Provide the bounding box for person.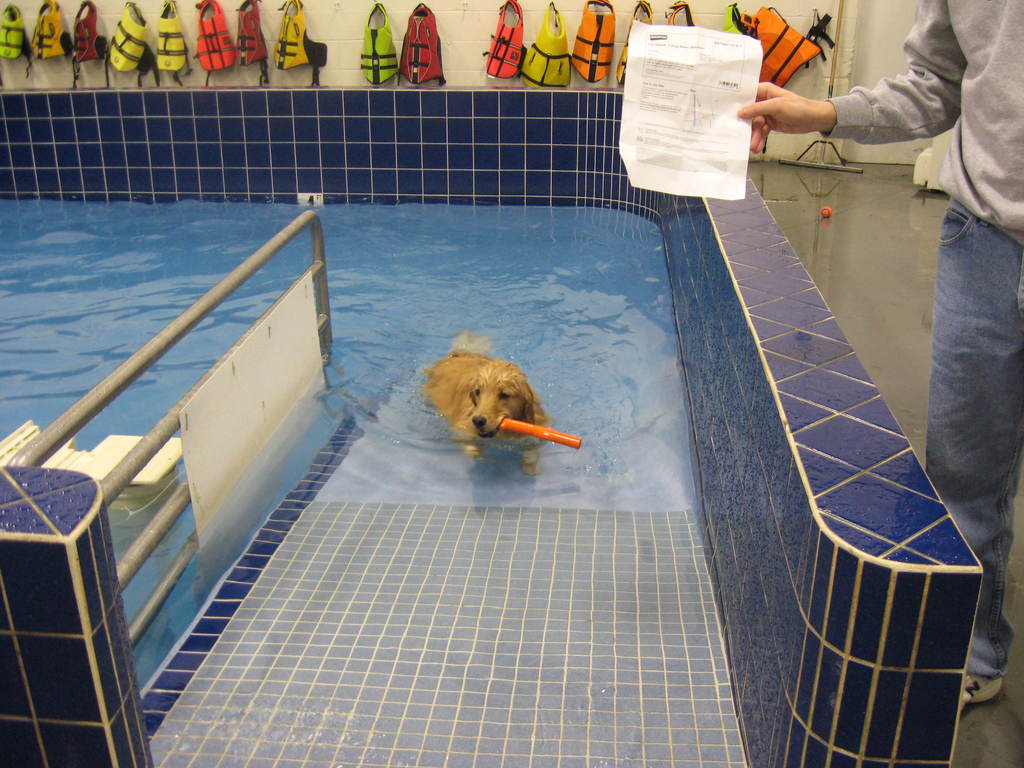
<bbox>733, 0, 1023, 710</bbox>.
